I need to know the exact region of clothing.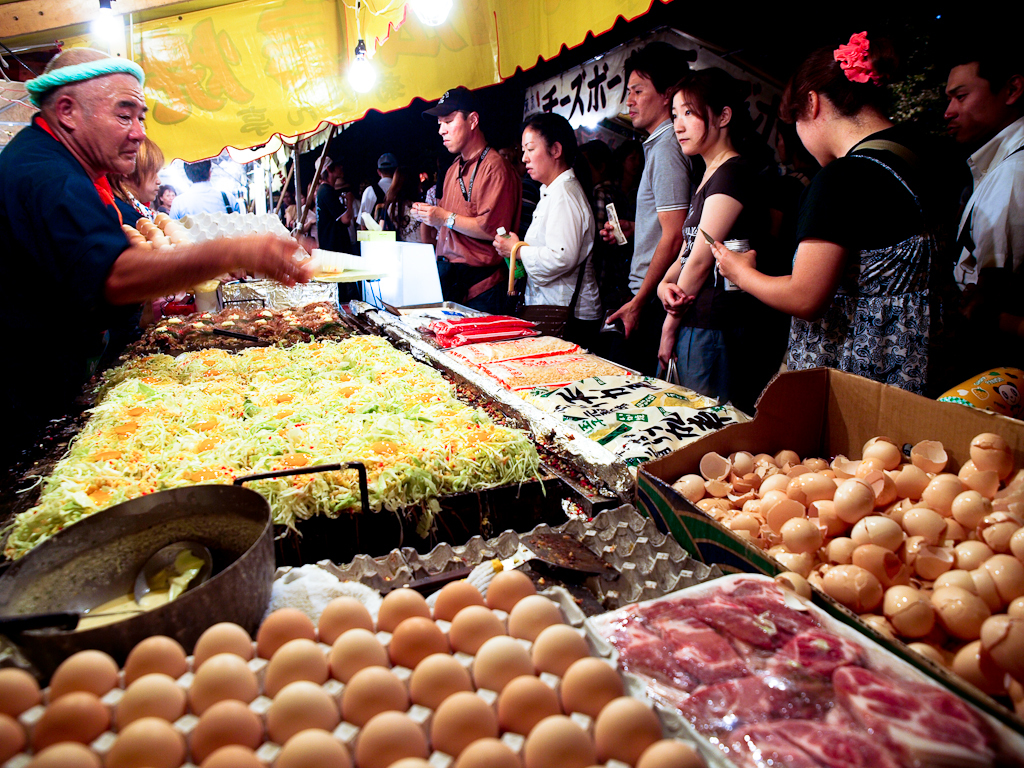
Region: 357 175 389 222.
